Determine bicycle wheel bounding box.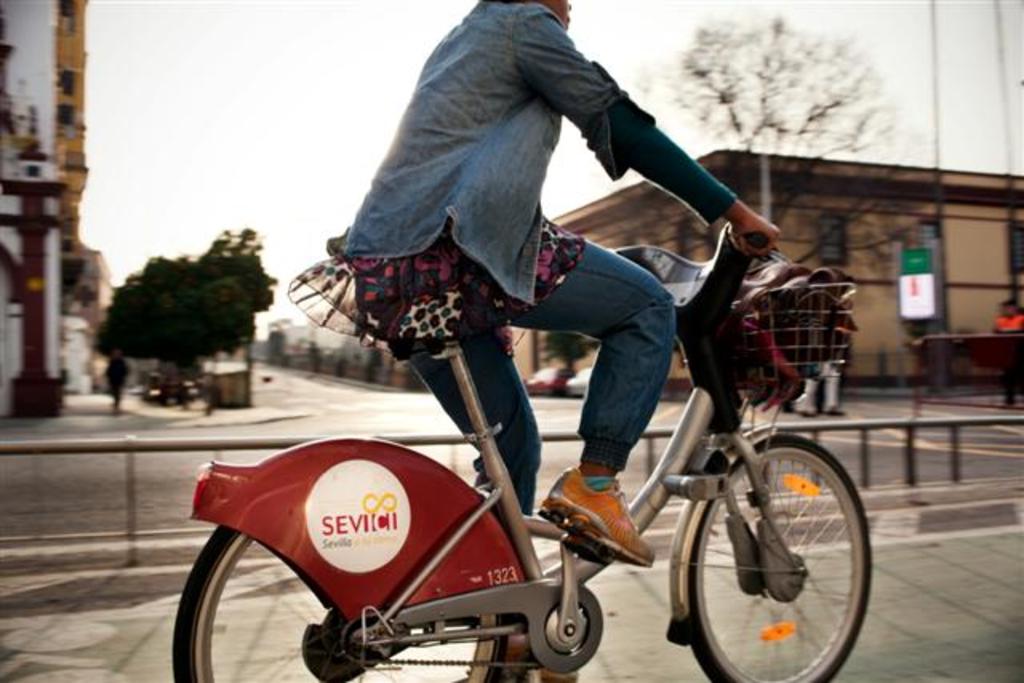
Determined: [694, 429, 866, 677].
